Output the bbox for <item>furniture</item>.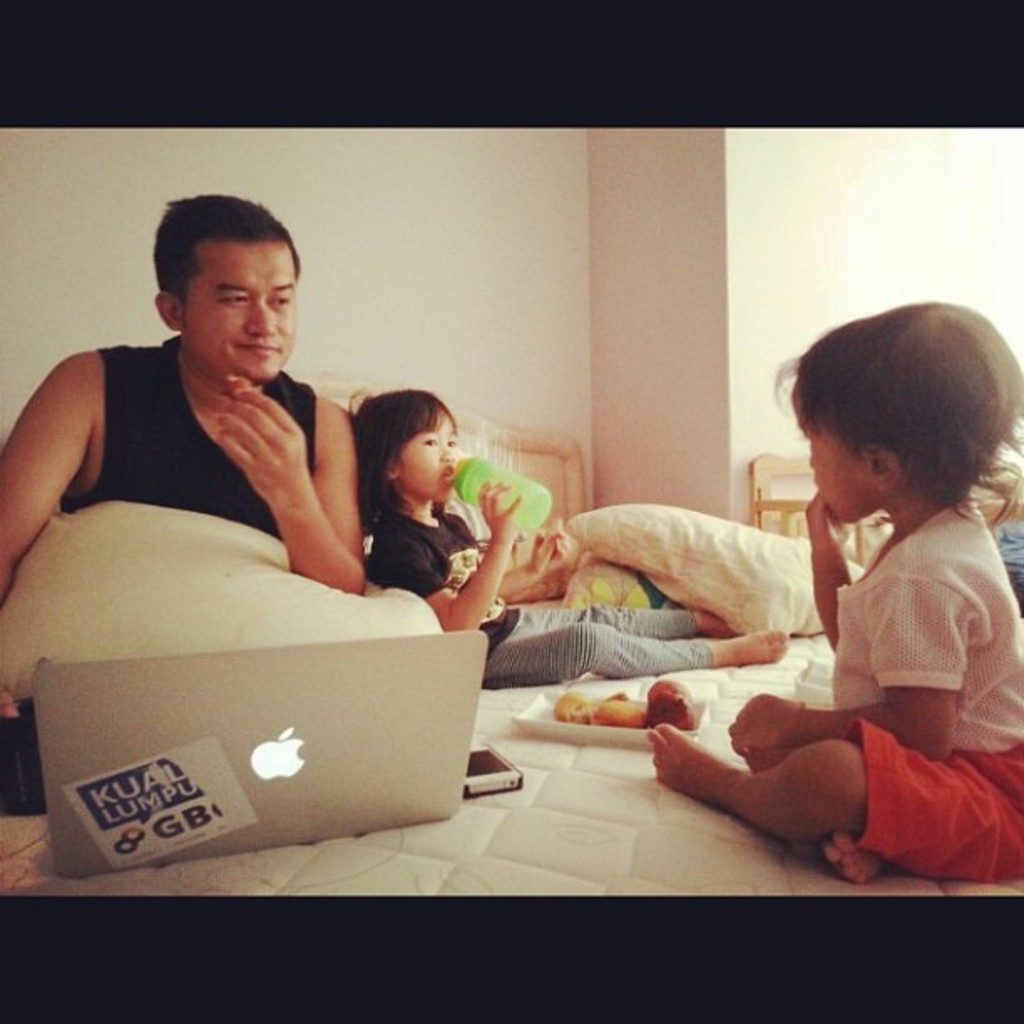
0/371/1022/897.
